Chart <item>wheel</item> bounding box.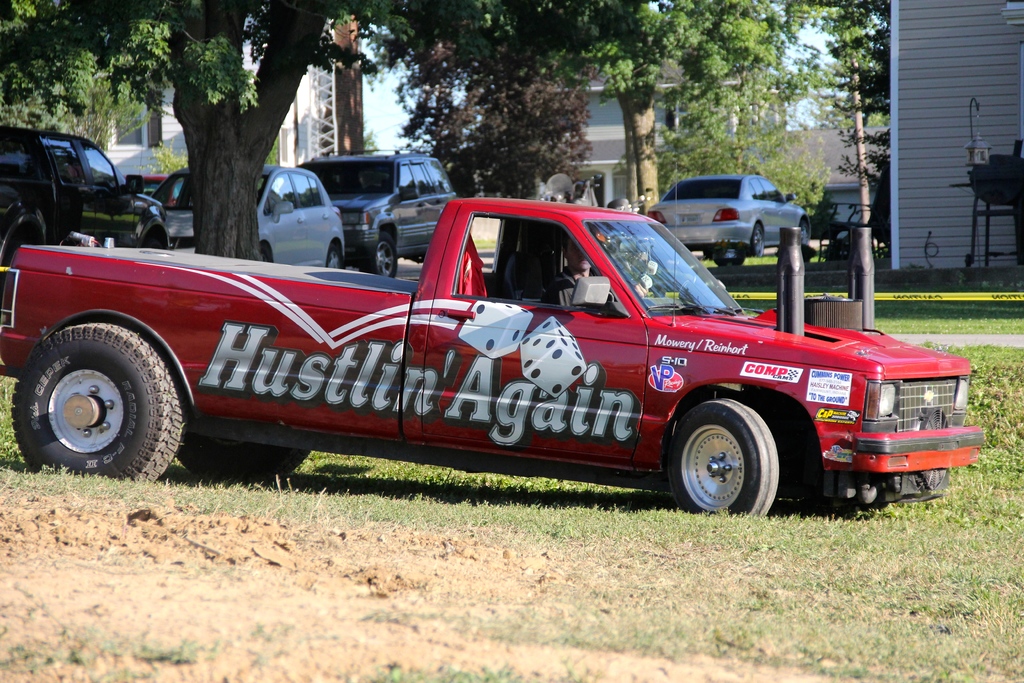
Charted: l=799, t=222, r=808, b=247.
